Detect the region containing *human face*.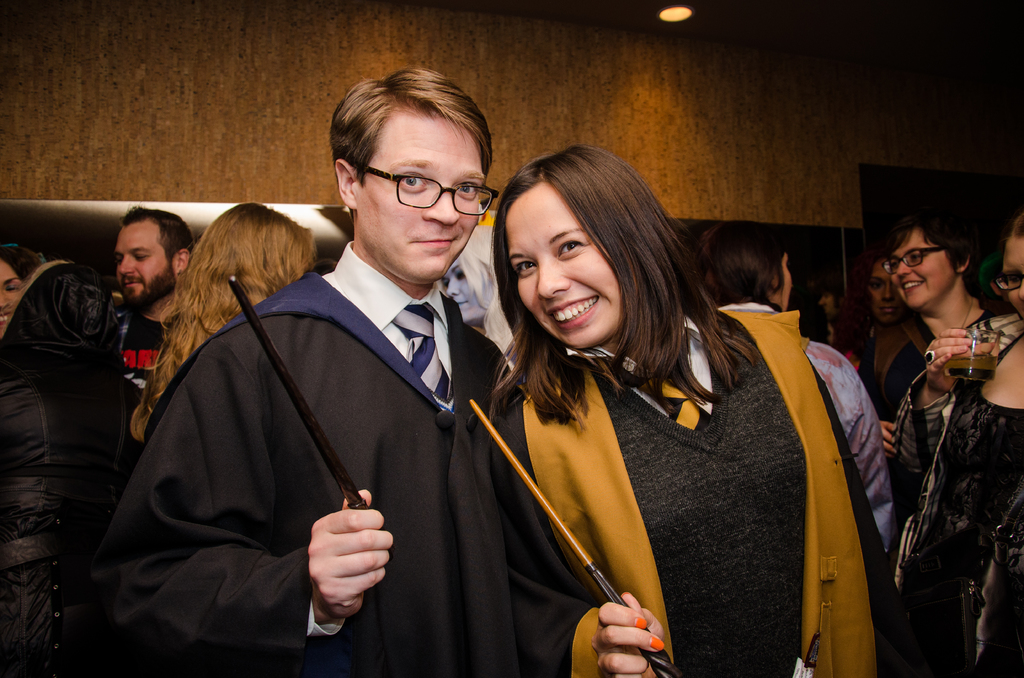
771,253,790,311.
